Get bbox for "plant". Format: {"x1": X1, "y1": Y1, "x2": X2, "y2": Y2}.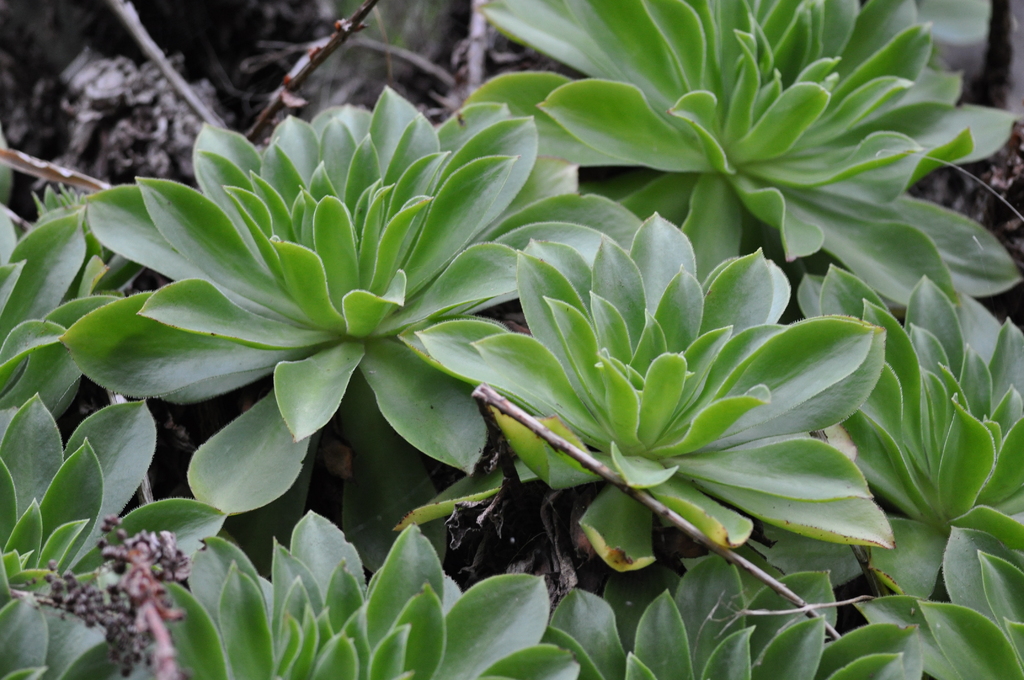
{"x1": 616, "y1": 557, "x2": 860, "y2": 679}.
